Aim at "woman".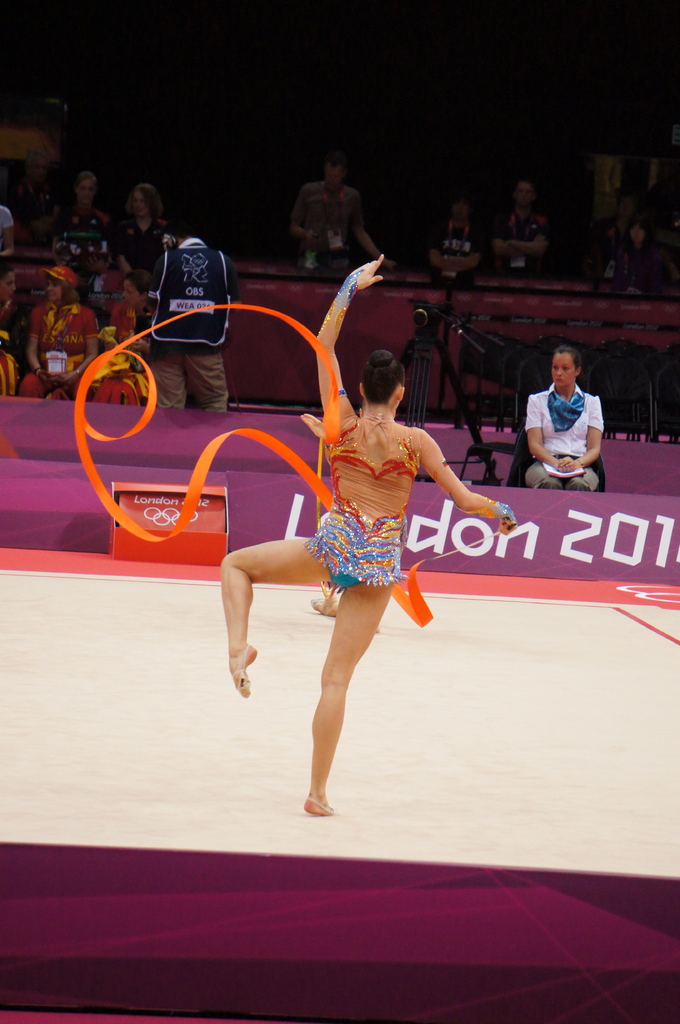
Aimed at box(0, 262, 35, 395).
